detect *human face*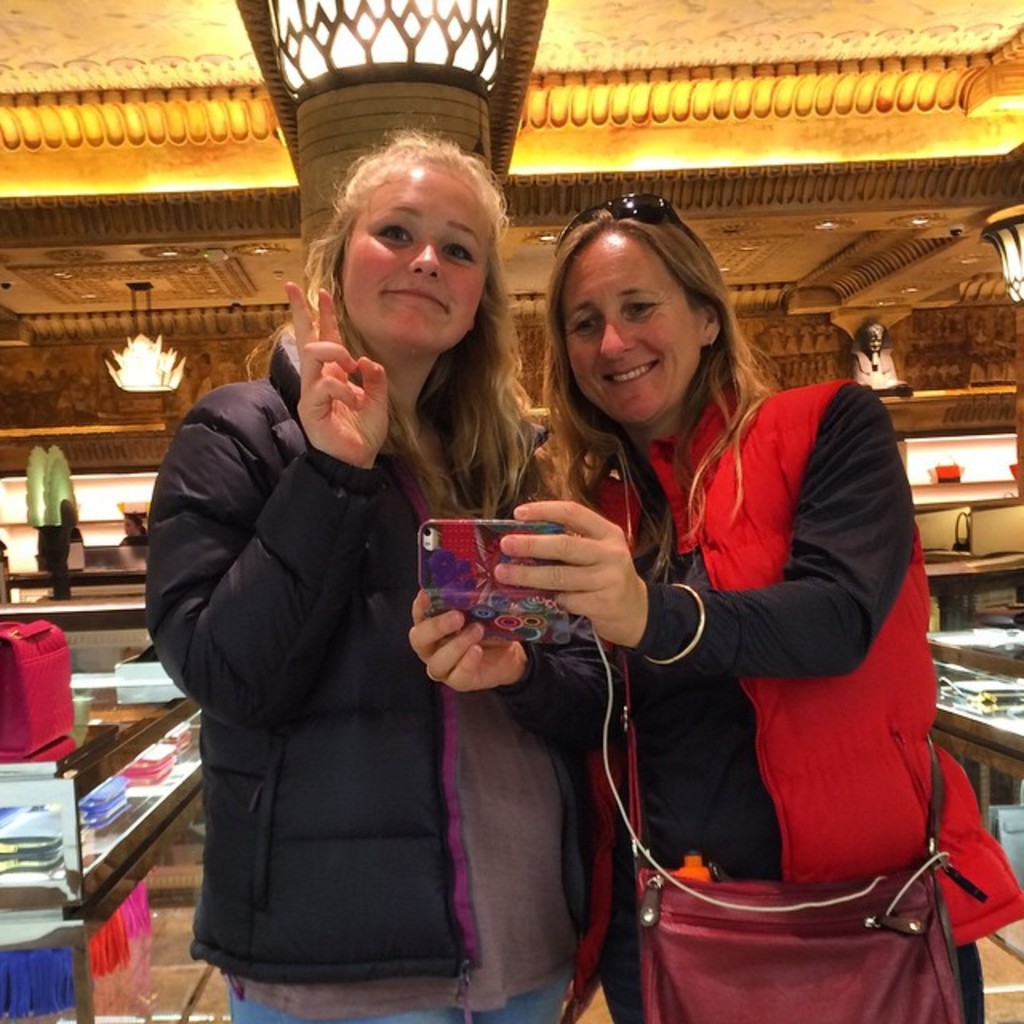
crop(330, 155, 494, 354)
